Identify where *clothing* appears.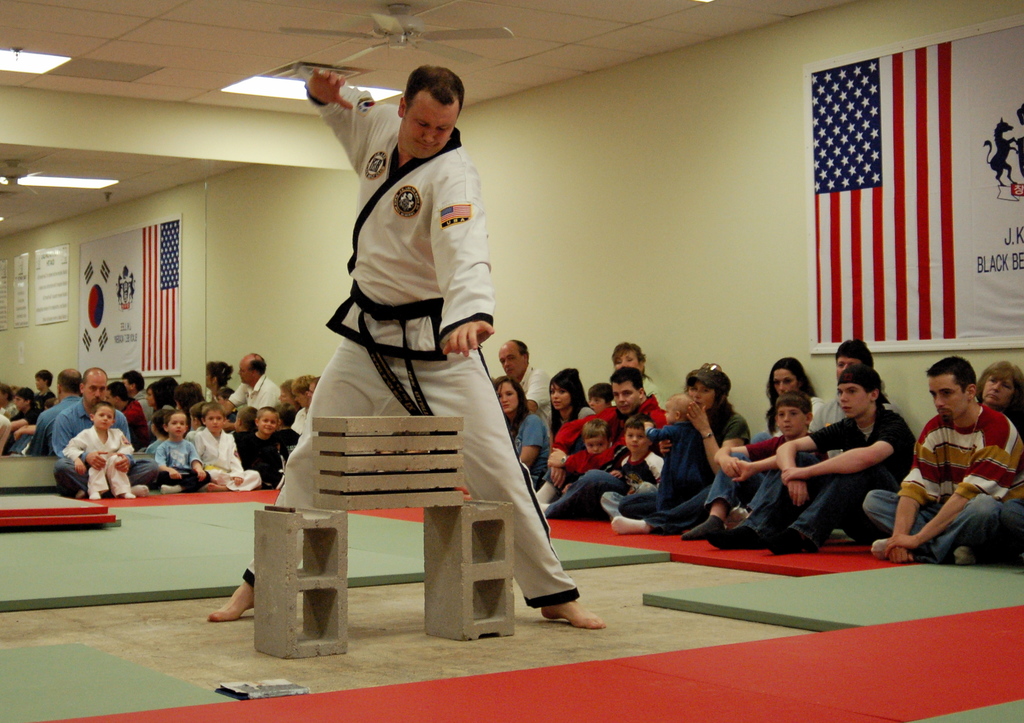
Appears at x1=230 y1=372 x2=291 y2=401.
